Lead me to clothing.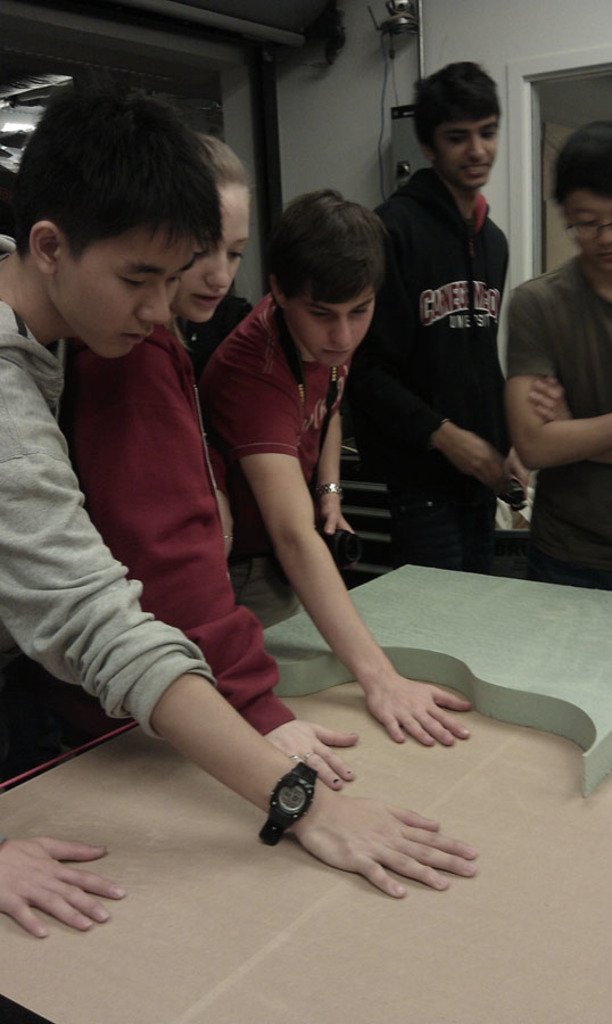
Lead to [left=503, top=239, right=611, bottom=597].
